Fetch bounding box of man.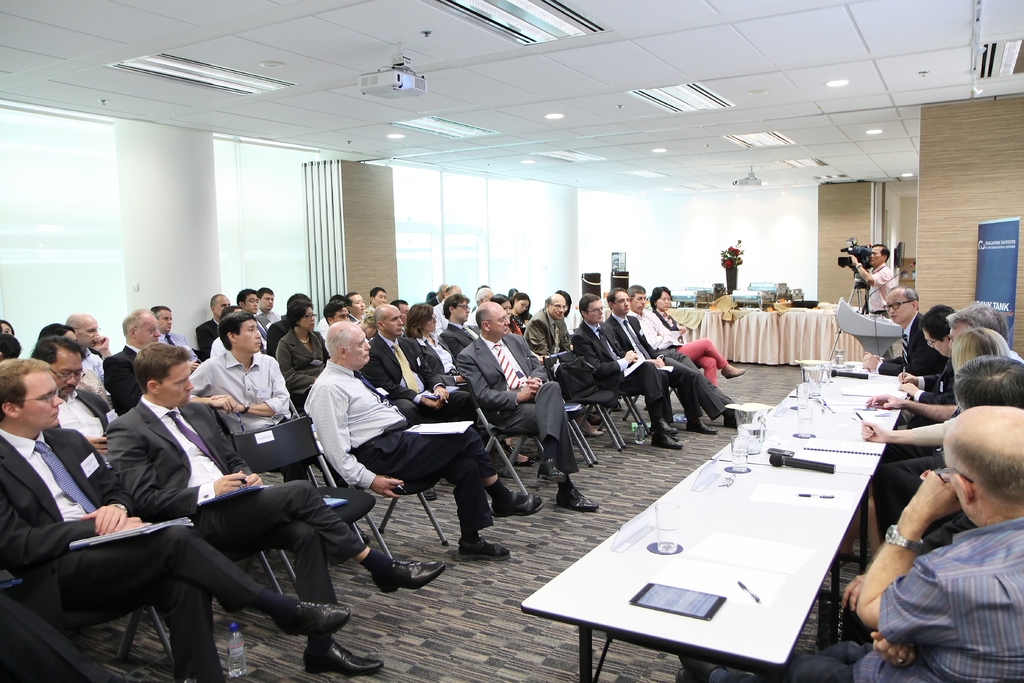
Bbox: 24,334,120,468.
